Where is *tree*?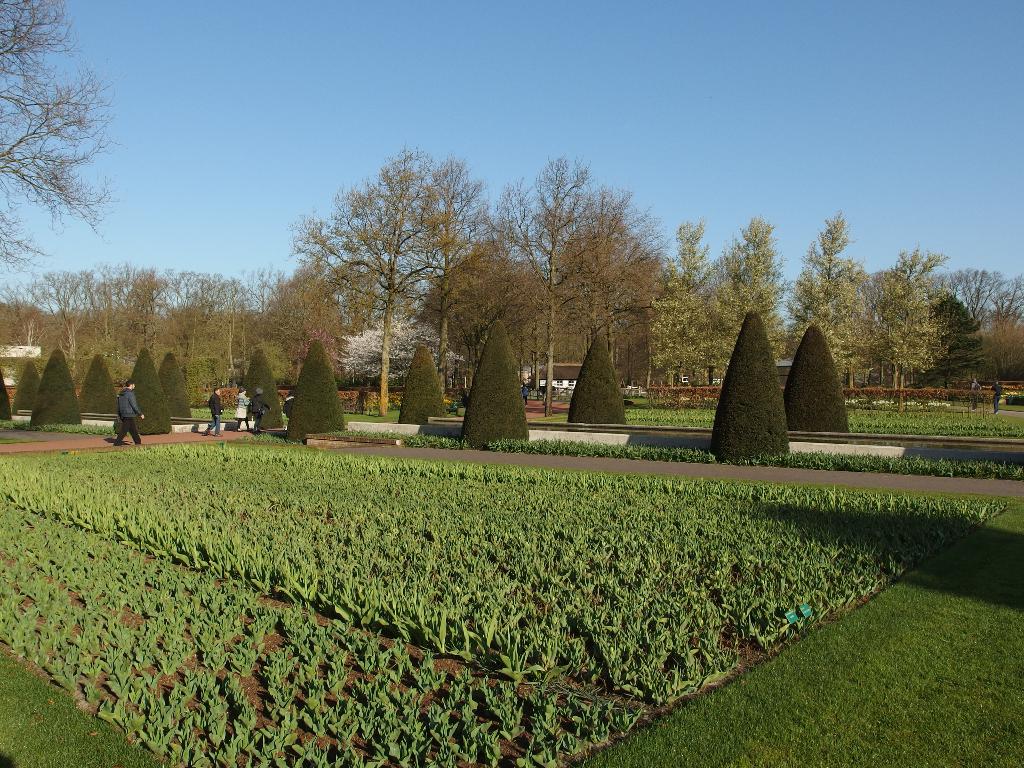
{"x1": 396, "y1": 344, "x2": 447, "y2": 420}.
